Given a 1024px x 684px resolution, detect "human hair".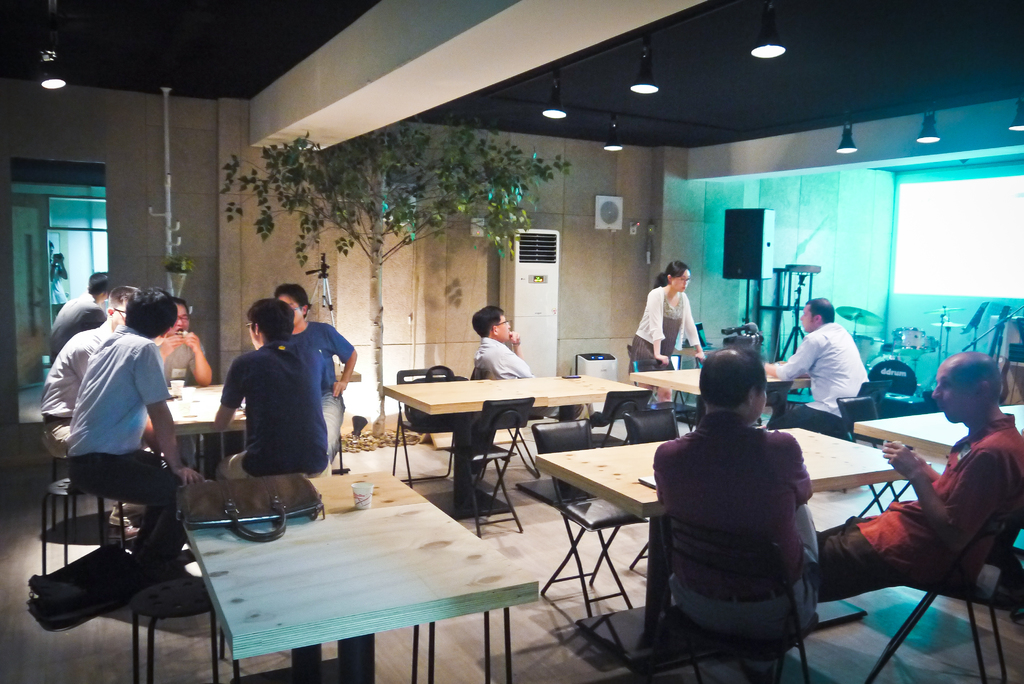
detection(110, 285, 139, 306).
